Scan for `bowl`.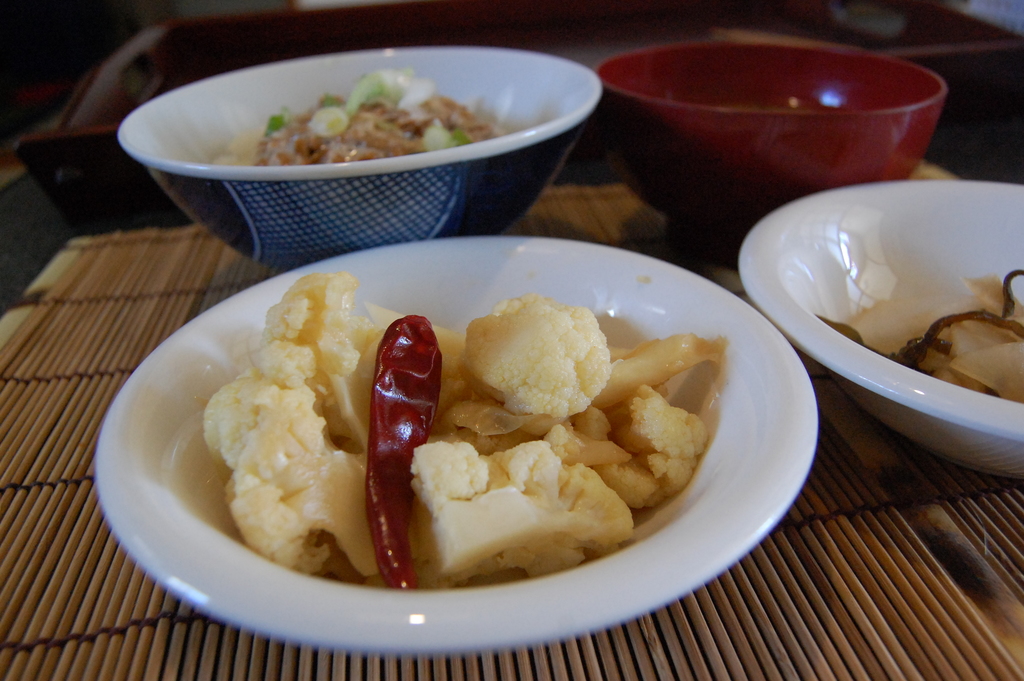
Scan result: bbox(736, 183, 1023, 479).
